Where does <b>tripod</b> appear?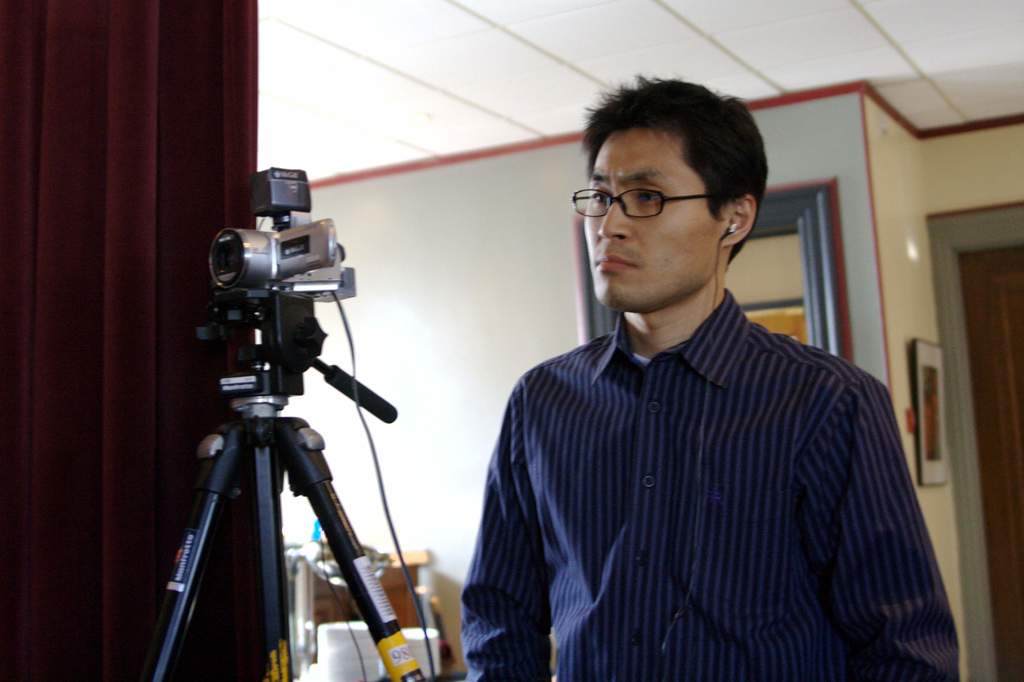
Appears at Rect(143, 285, 428, 681).
